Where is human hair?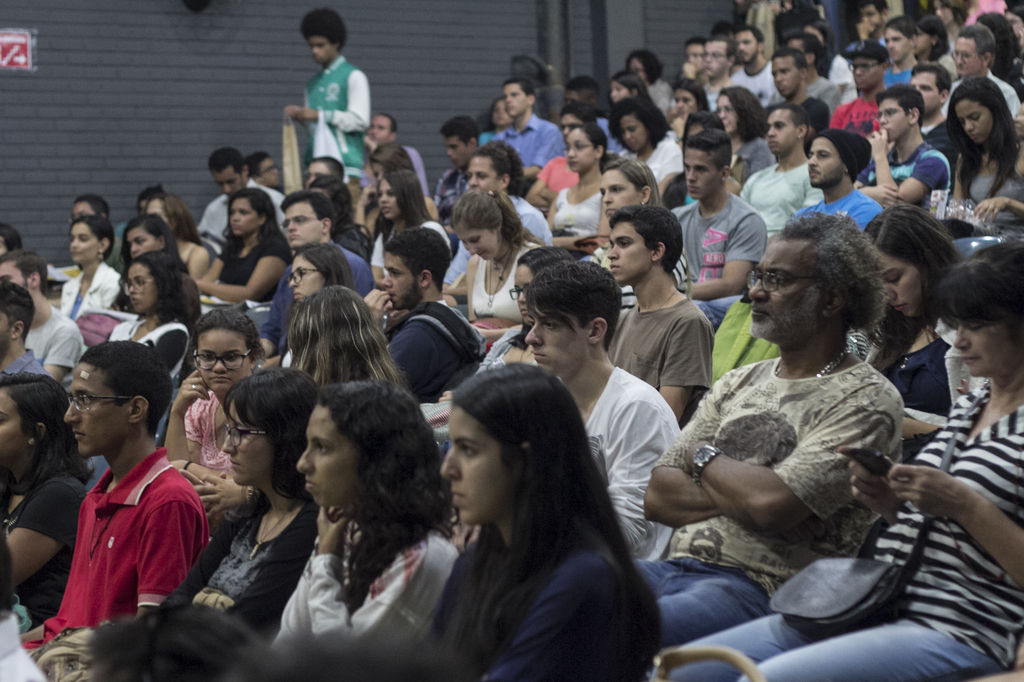
[685, 126, 732, 173].
